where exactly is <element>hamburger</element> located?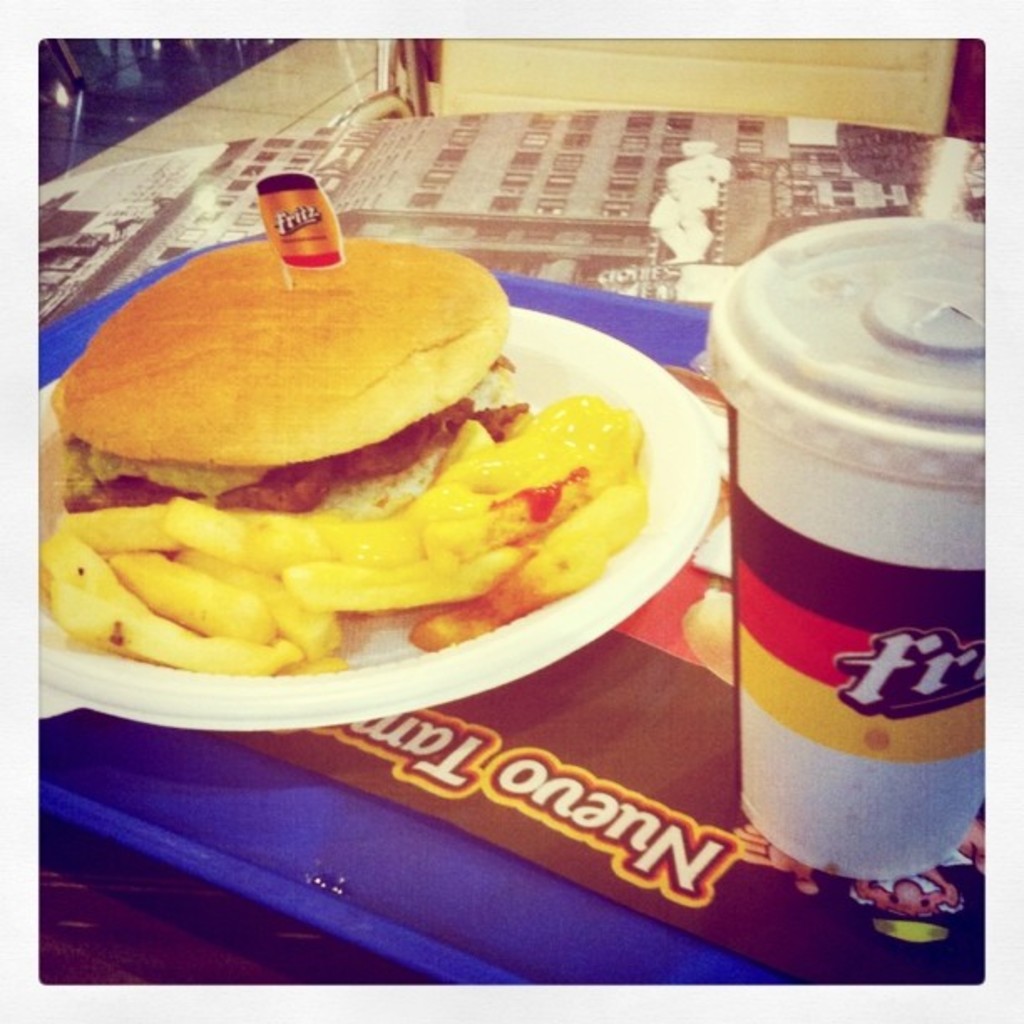
Its bounding box is [42, 243, 537, 517].
